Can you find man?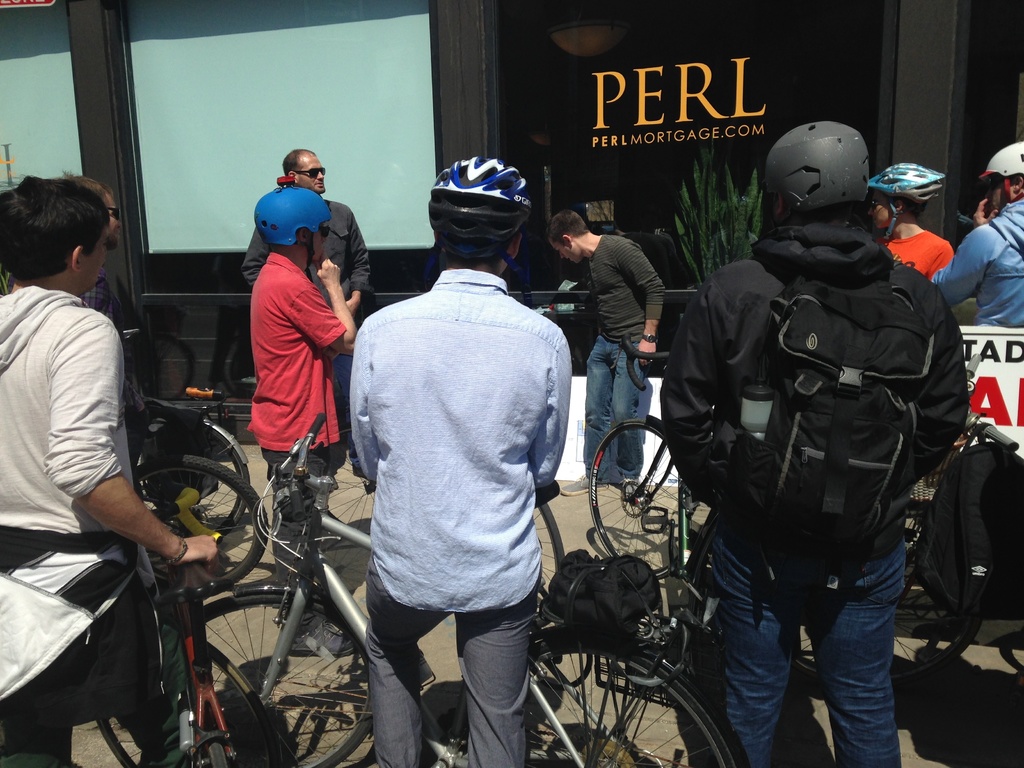
Yes, bounding box: bbox=(50, 164, 211, 524).
